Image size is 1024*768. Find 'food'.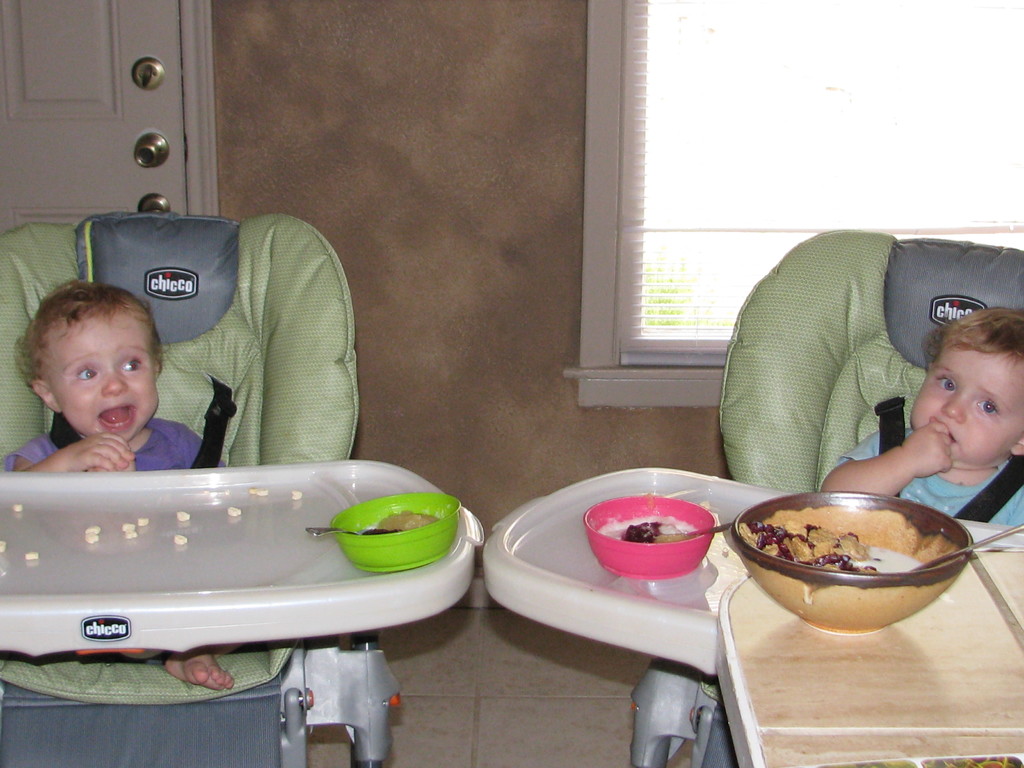
crop(0, 538, 7, 554).
